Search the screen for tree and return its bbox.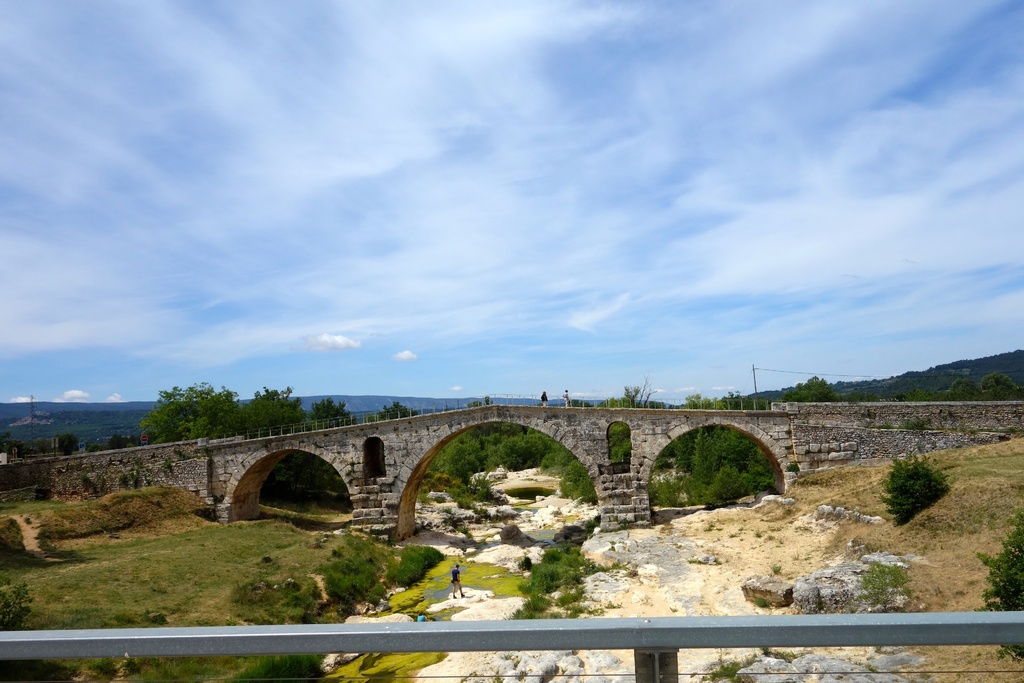
Found: BBox(366, 398, 419, 421).
